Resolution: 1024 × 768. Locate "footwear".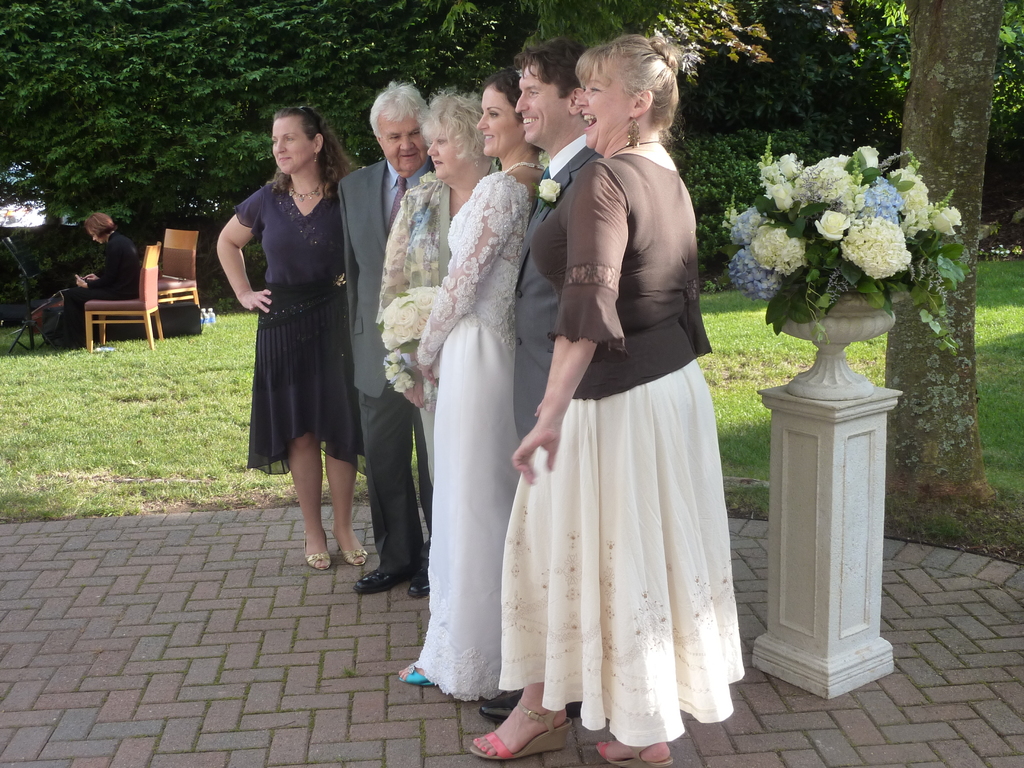
pyautogui.locateOnScreen(326, 528, 369, 568).
